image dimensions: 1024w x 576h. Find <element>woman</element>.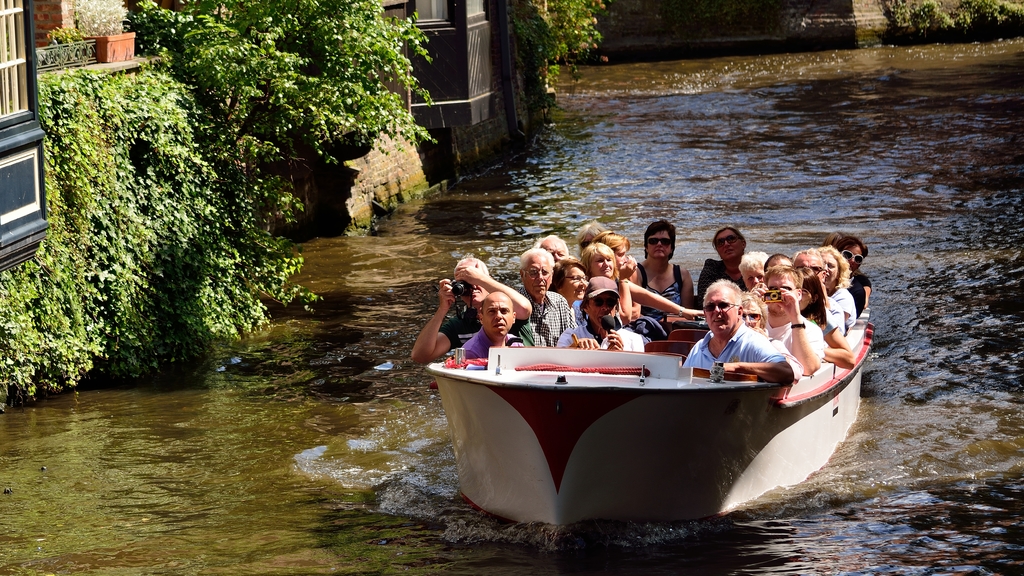
698,227,745,298.
